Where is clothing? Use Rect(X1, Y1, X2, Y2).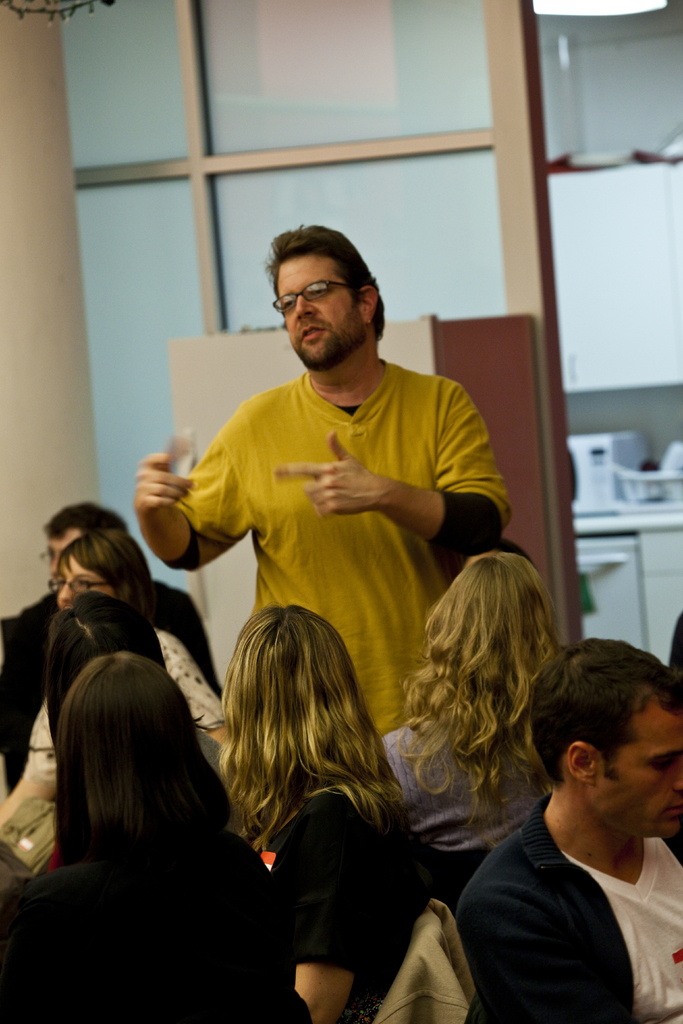
Rect(0, 578, 227, 774).
